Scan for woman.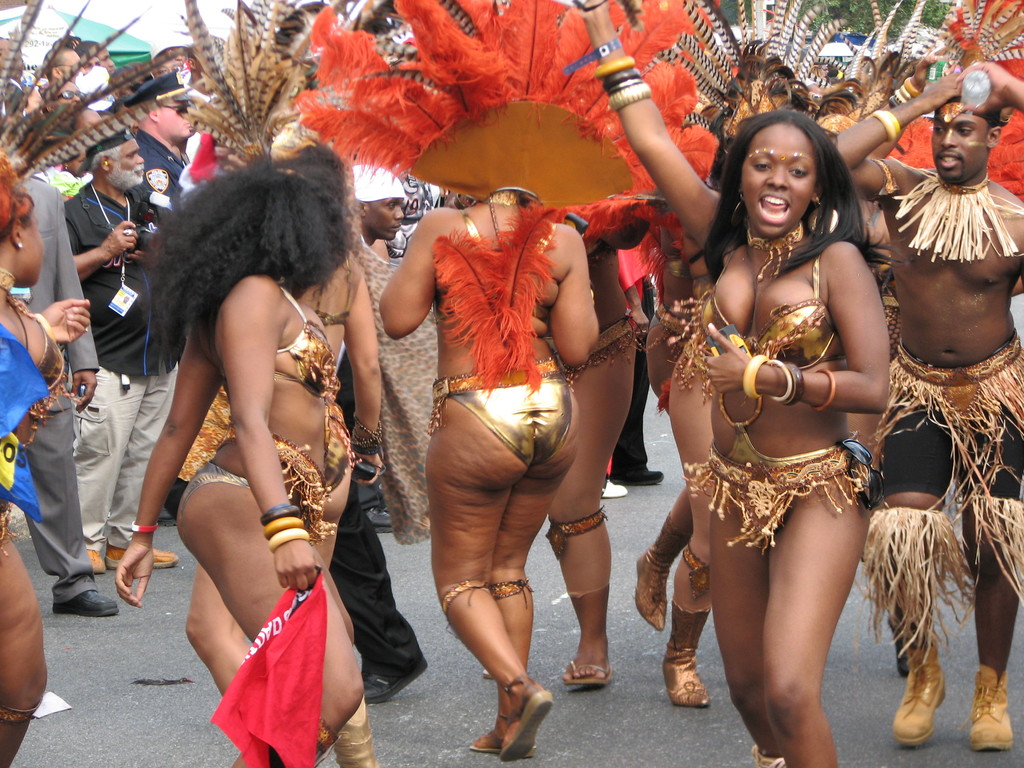
Scan result: <bbox>297, 0, 599, 764</bbox>.
